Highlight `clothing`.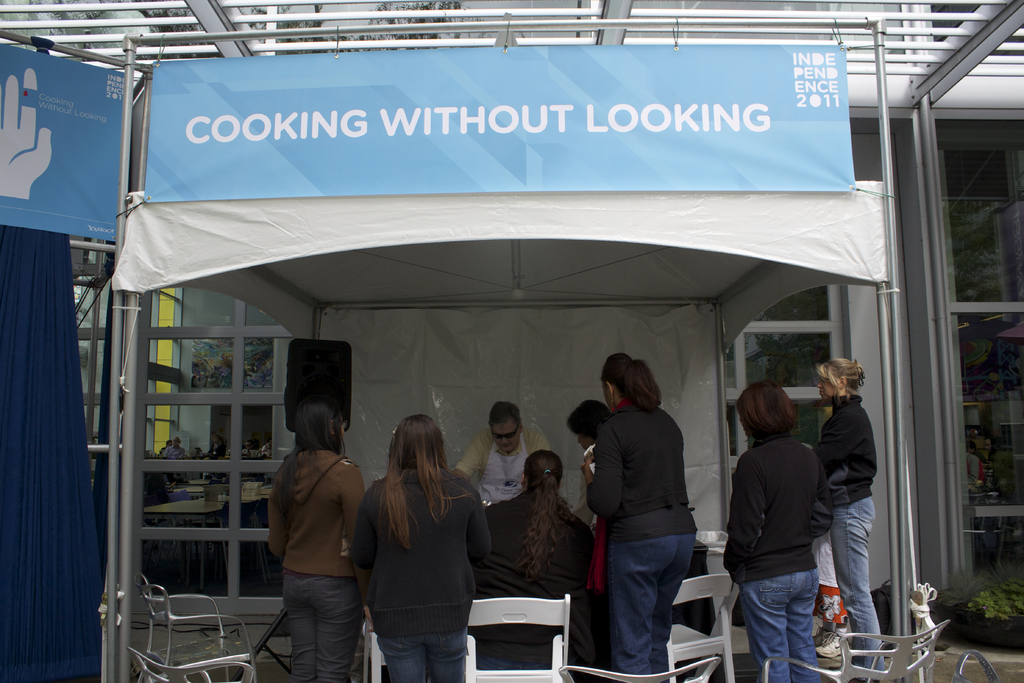
Highlighted region: [267,436,364,680].
